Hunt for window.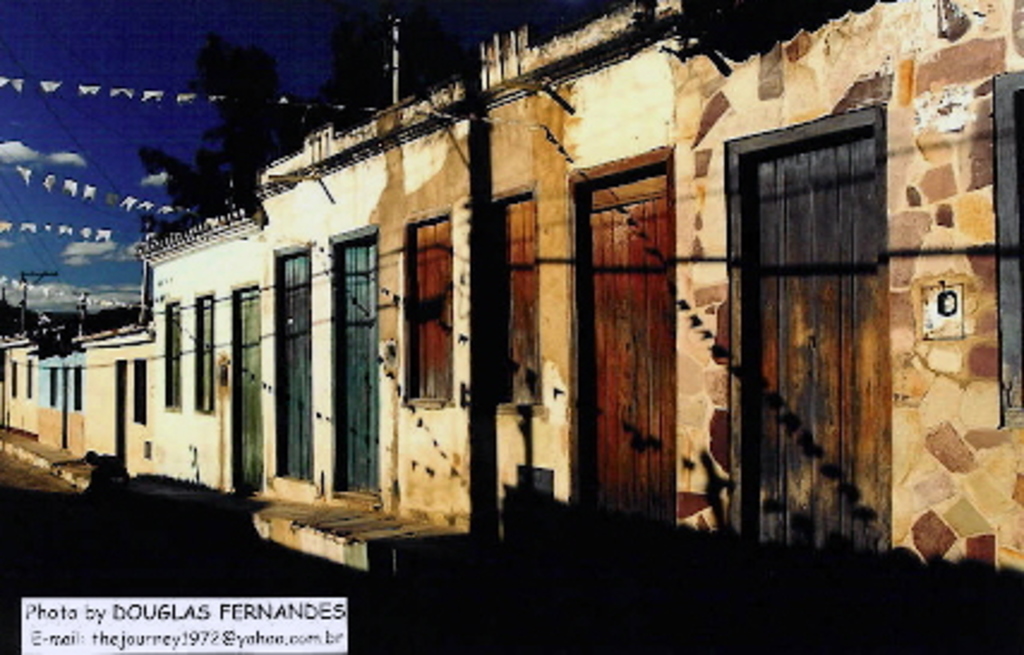
Hunted down at crop(153, 295, 177, 415).
